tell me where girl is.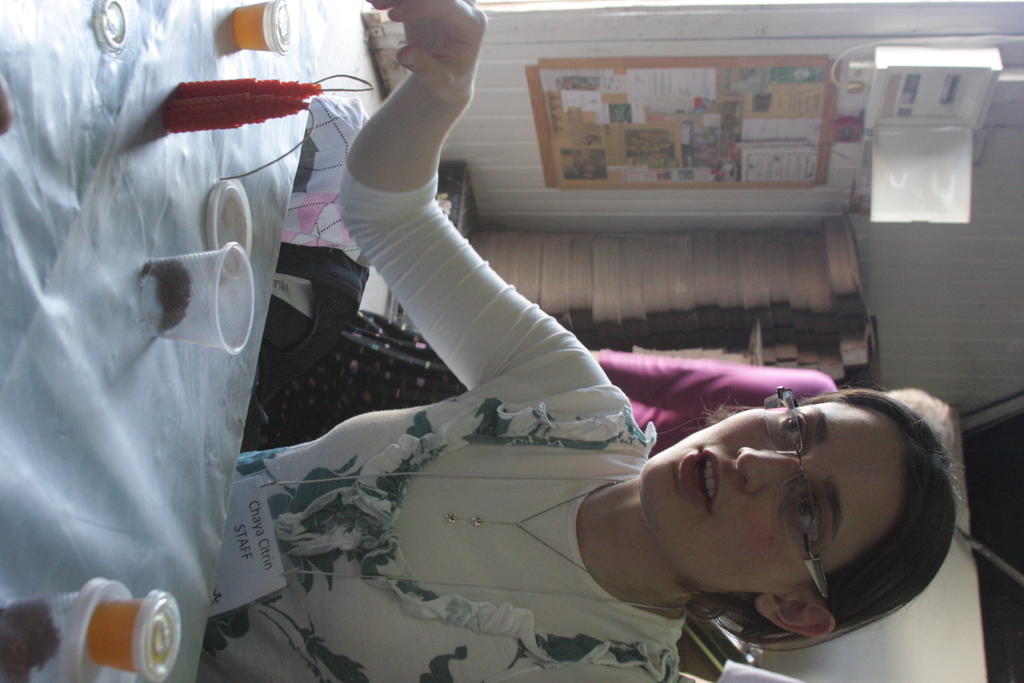
girl is at locate(200, 0, 954, 682).
